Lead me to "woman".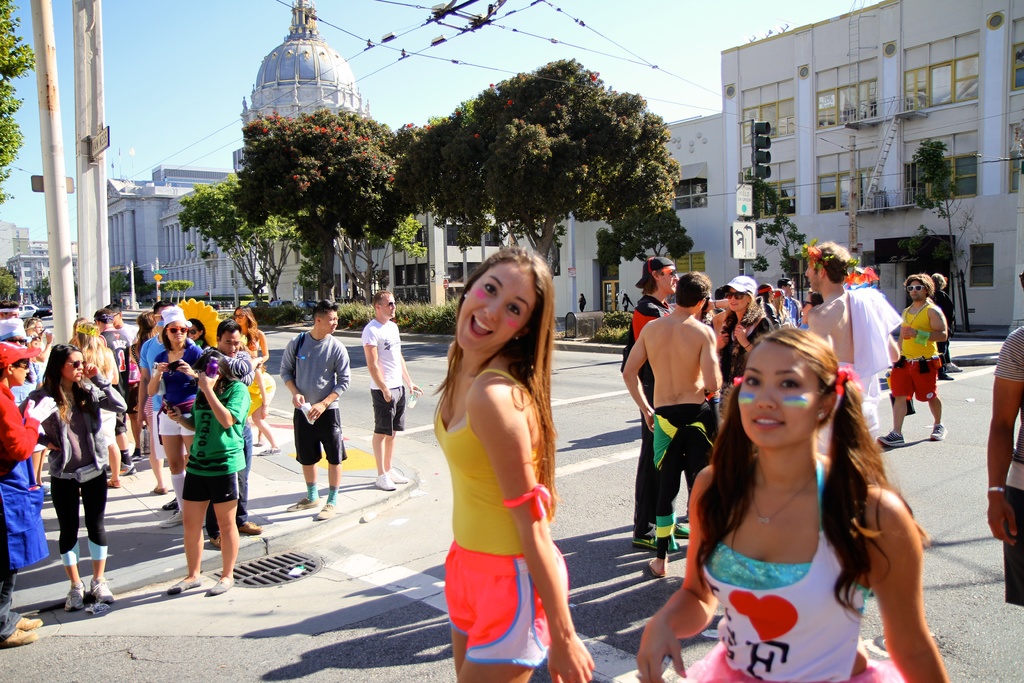
Lead to (707, 273, 778, 422).
